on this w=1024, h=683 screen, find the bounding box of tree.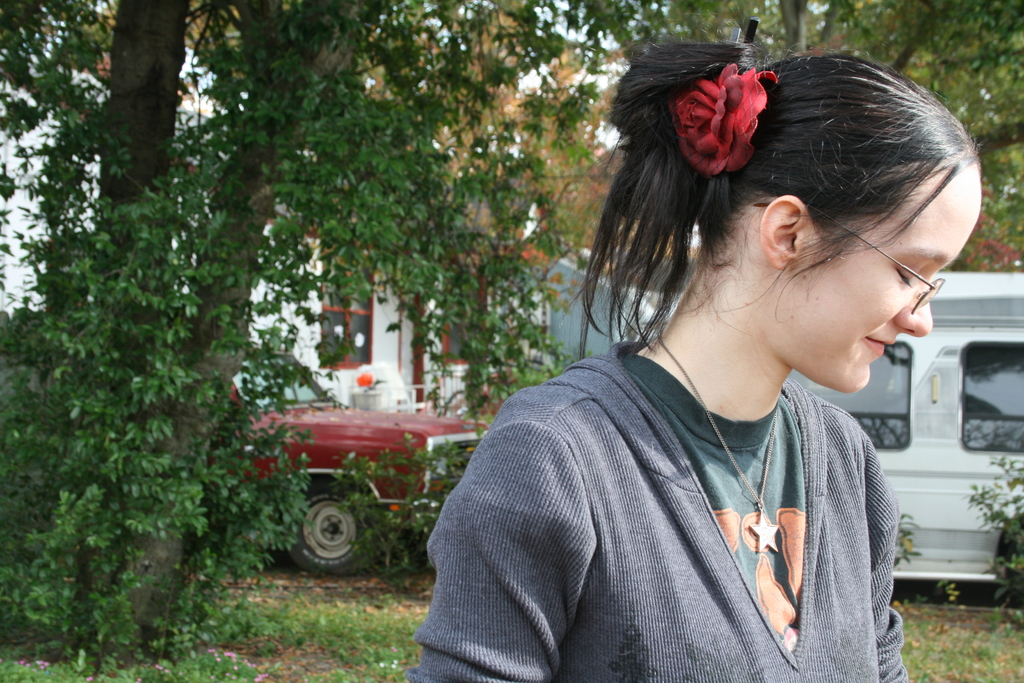
Bounding box: [0,0,678,655].
